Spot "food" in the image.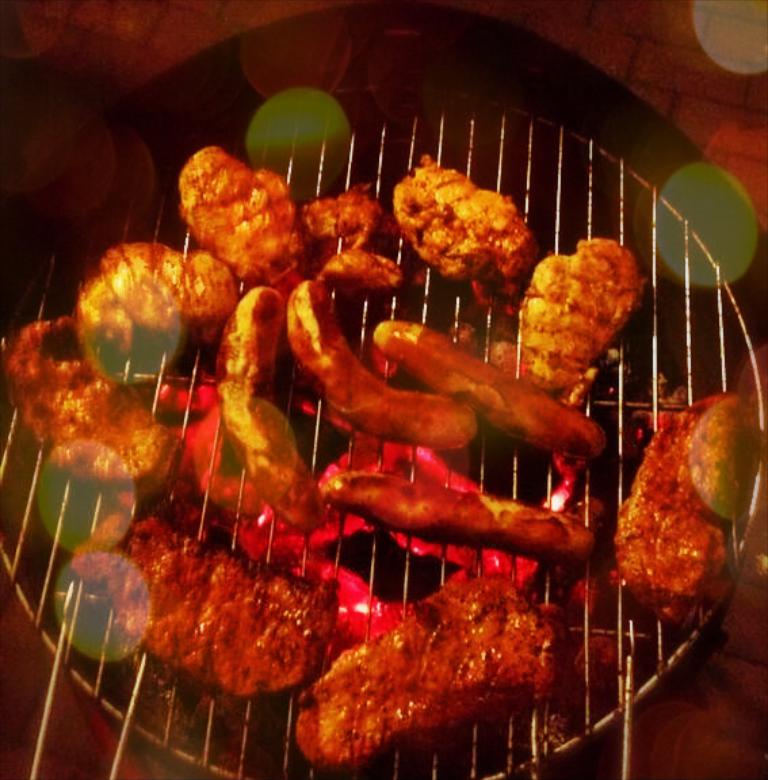
"food" found at region(299, 596, 569, 758).
